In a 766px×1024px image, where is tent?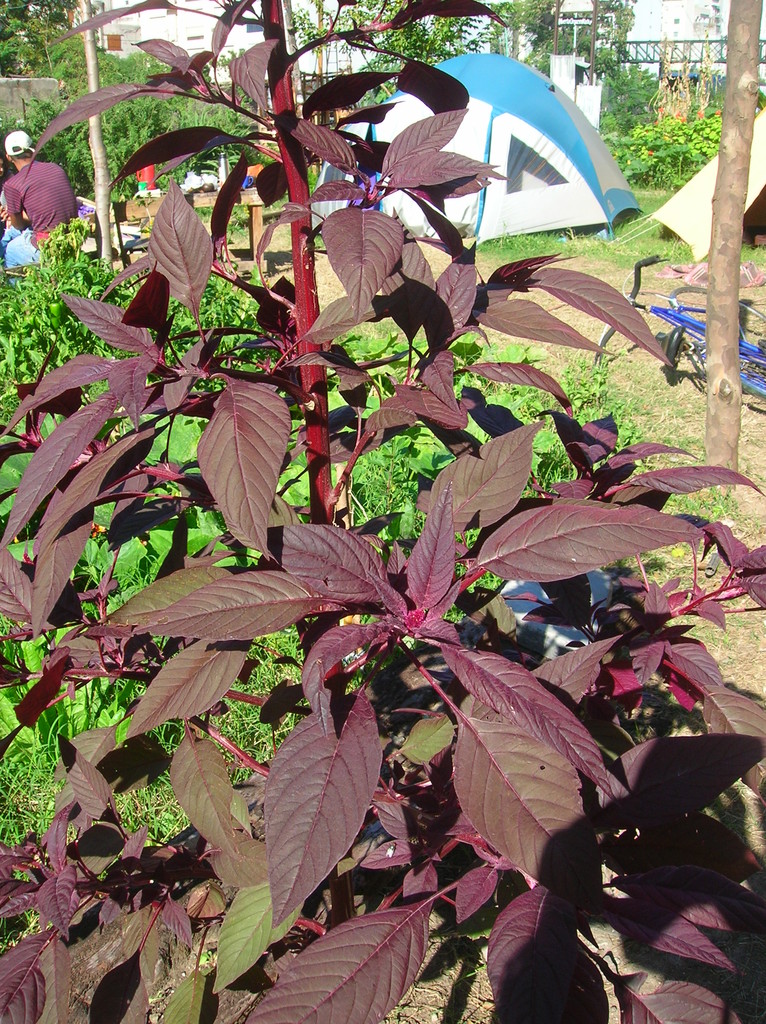
(left=391, top=56, right=641, bottom=239).
